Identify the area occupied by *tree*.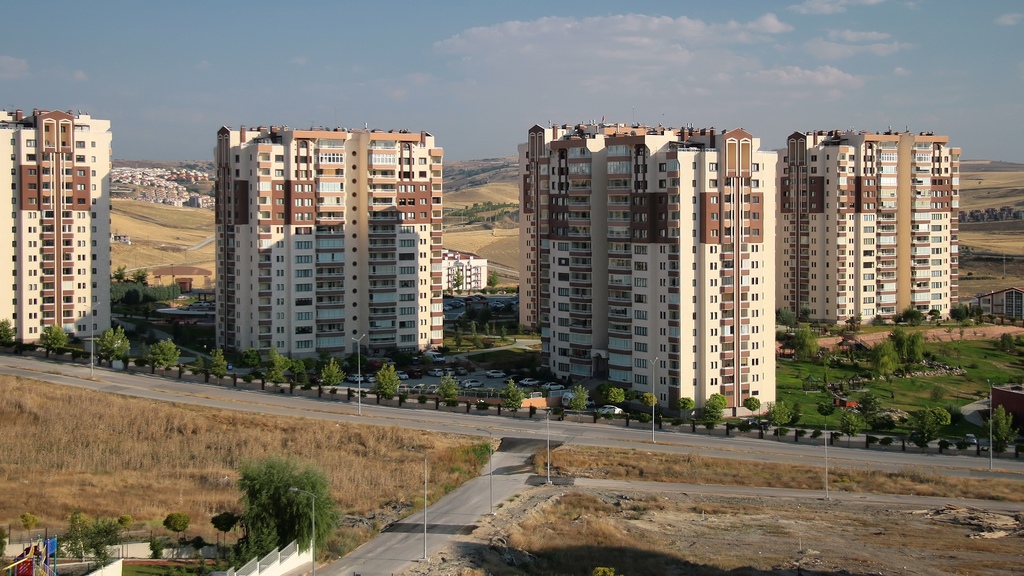
Area: detection(486, 268, 499, 288).
